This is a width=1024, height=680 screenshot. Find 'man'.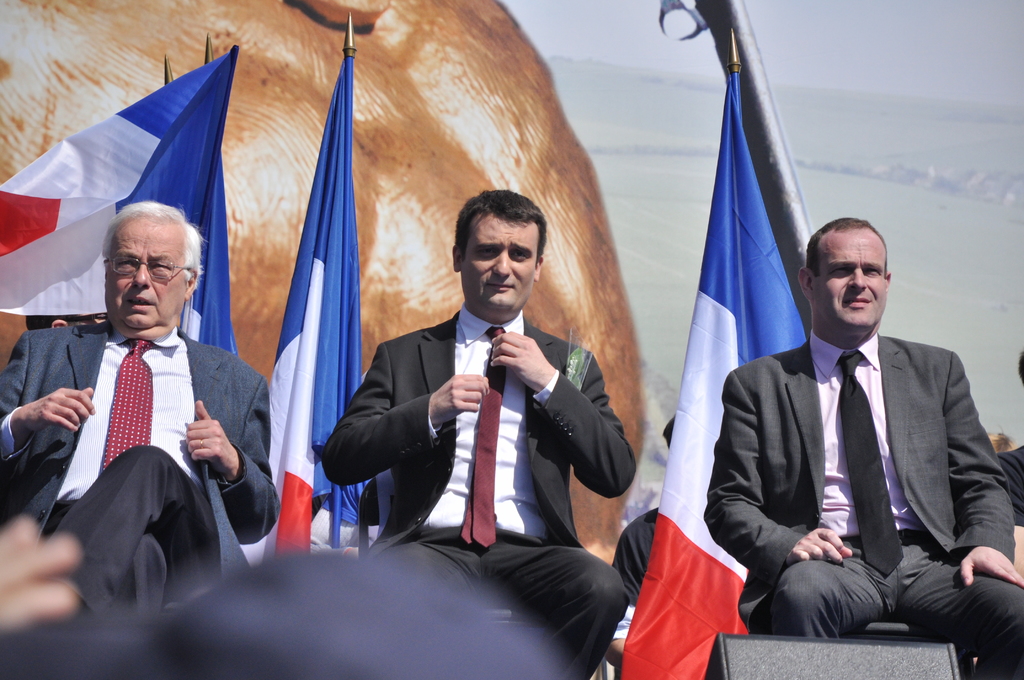
Bounding box: bbox=[19, 189, 267, 620].
